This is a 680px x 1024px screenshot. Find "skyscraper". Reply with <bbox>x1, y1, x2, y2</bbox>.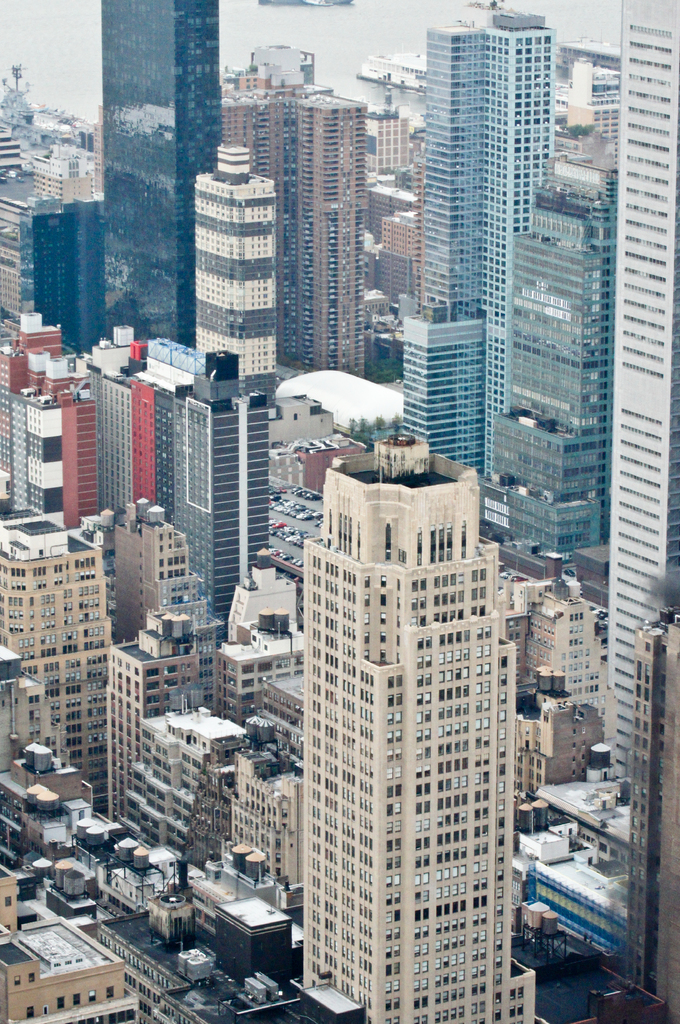
<bbox>214, 42, 384, 387</bbox>.
